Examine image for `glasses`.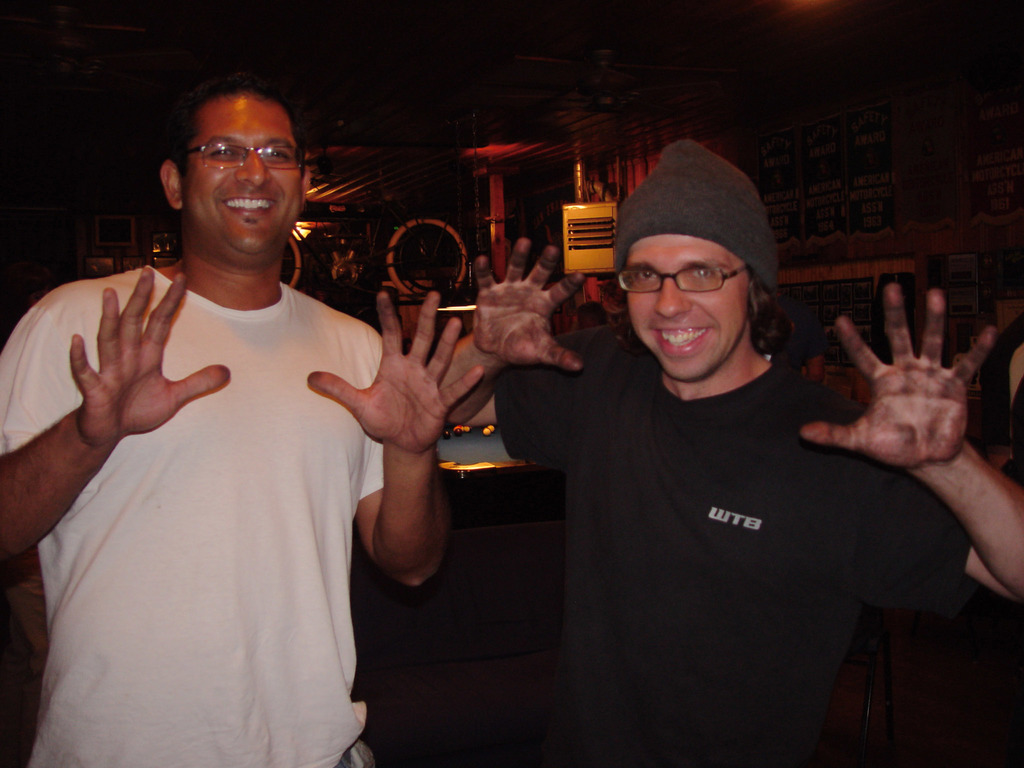
Examination result: detection(619, 253, 769, 308).
